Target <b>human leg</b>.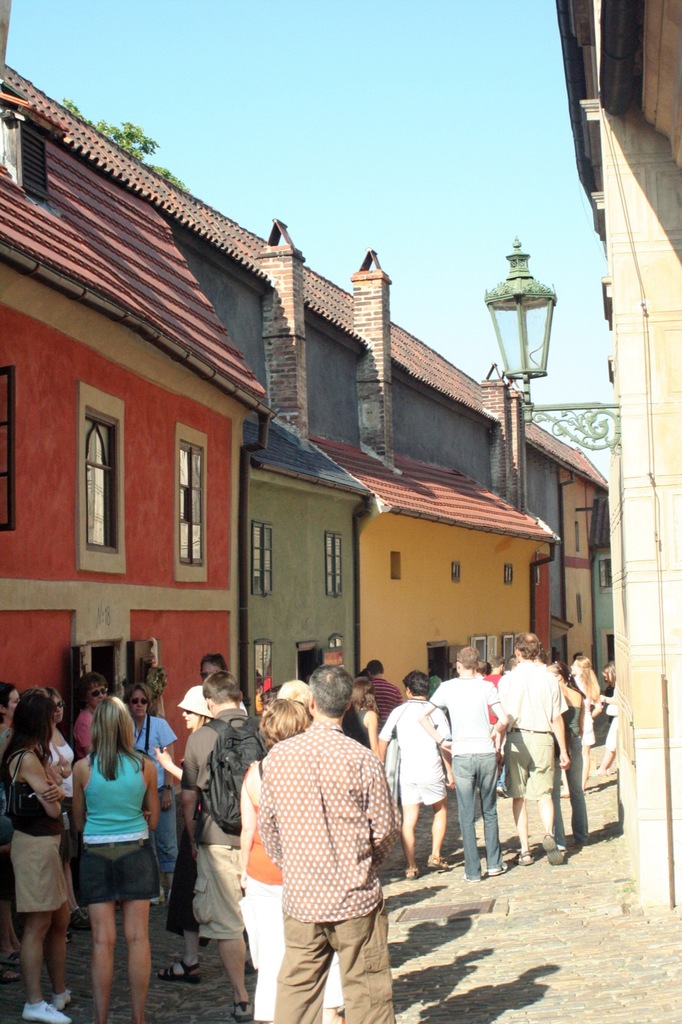
Target region: box=[480, 772, 498, 882].
